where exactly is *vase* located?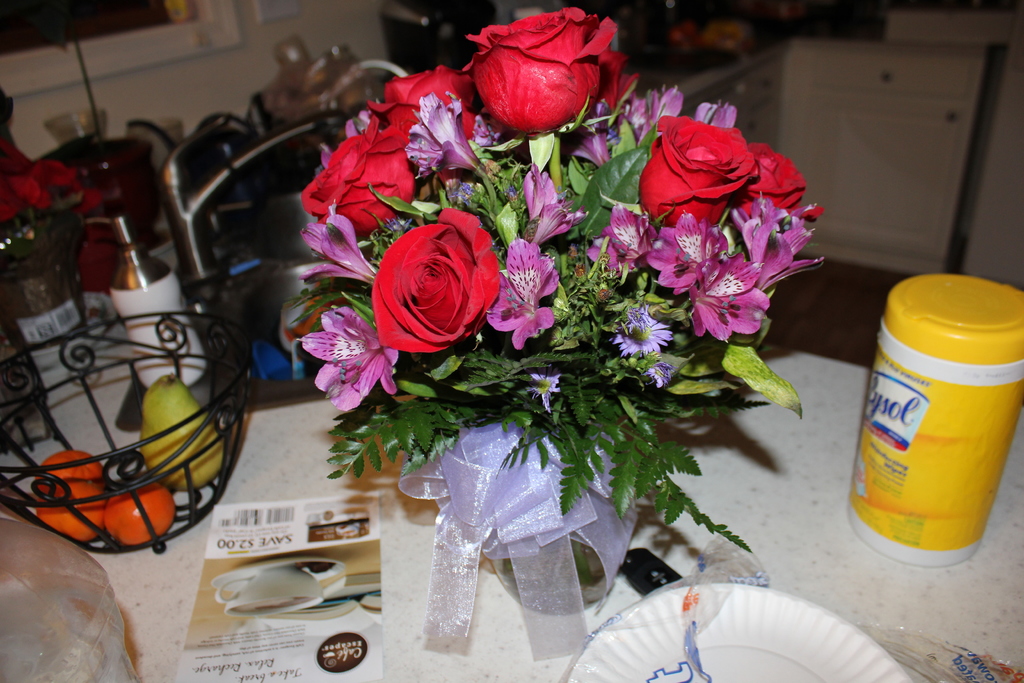
Its bounding box is [489,536,606,611].
